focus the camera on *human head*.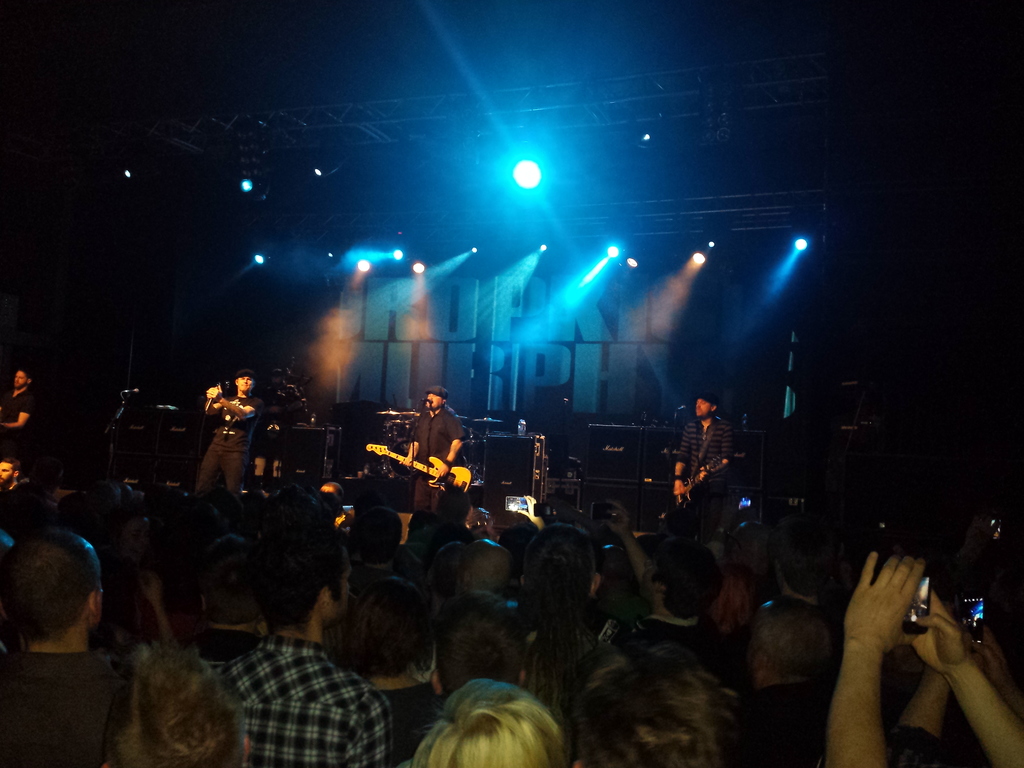
Focus region: locate(318, 479, 340, 508).
